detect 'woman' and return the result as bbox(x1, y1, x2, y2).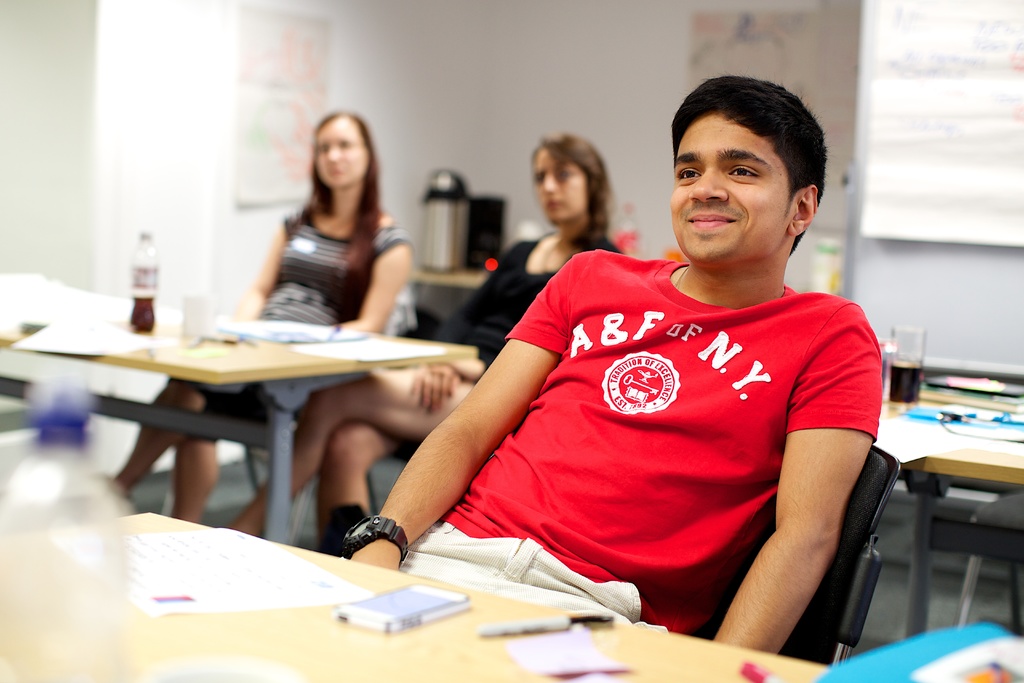
bbox(233, 127, 641, 550).
